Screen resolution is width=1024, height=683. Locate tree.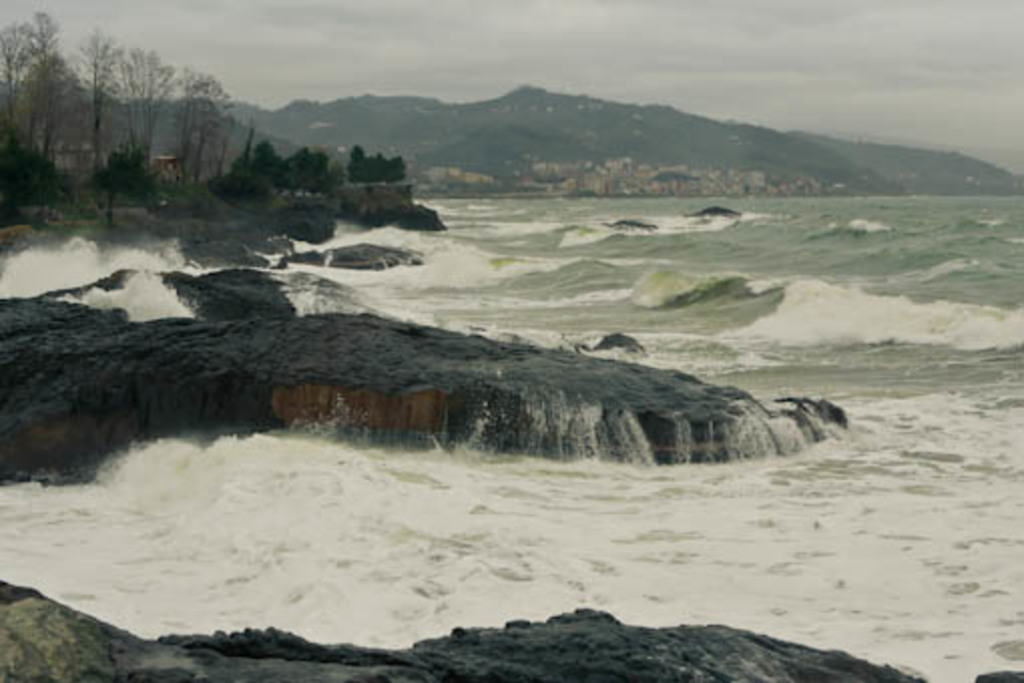
<region>355, 137, 414, 185</region>.
